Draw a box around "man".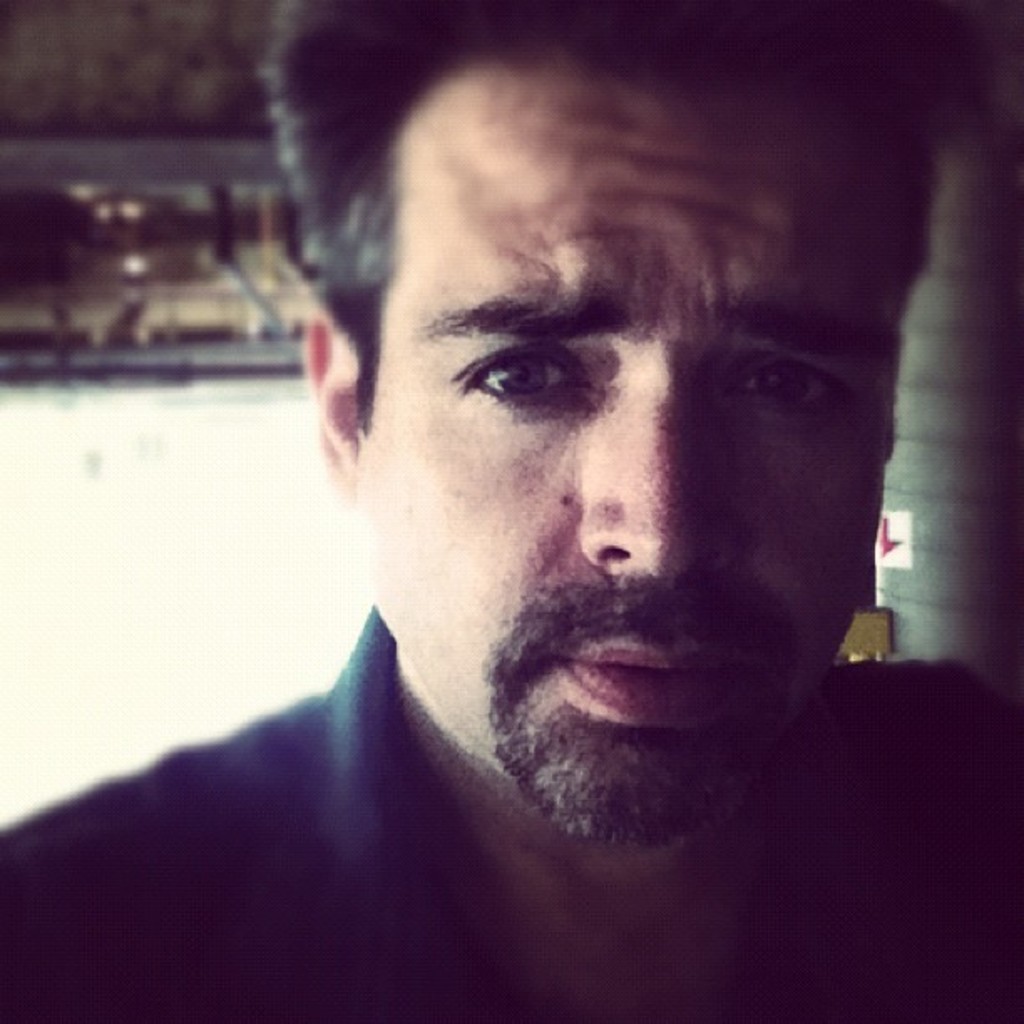
l=0, t=0, r=1023, b=1022.
